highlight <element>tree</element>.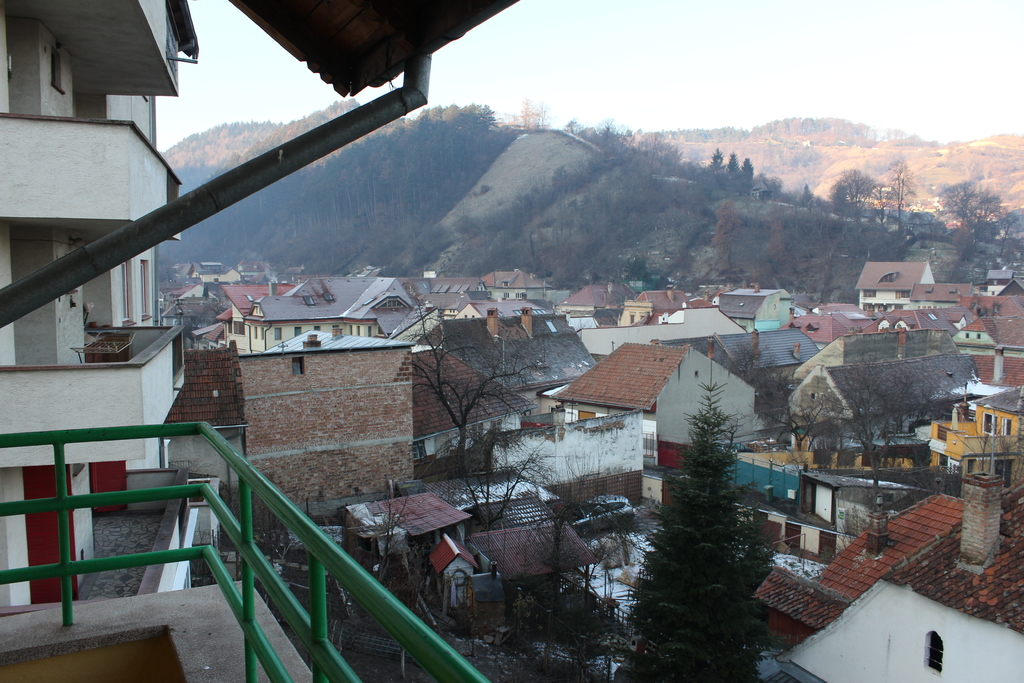
Highlighted region: <box>419,303,559,462</box>.
